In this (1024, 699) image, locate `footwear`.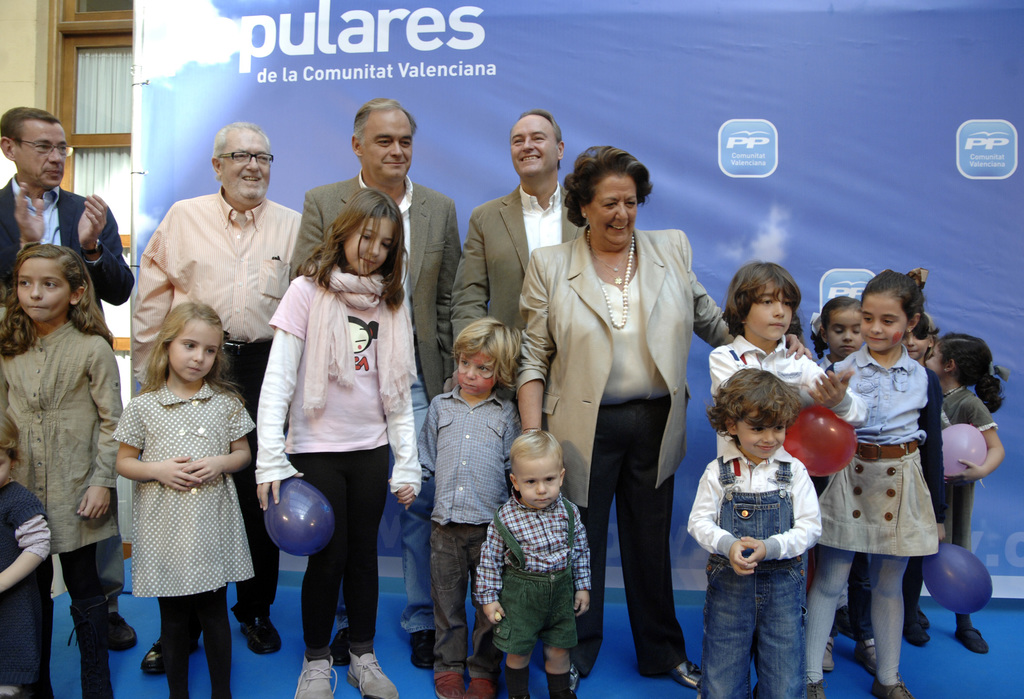
Bounding box: rect(806, 678, 822, 698).
